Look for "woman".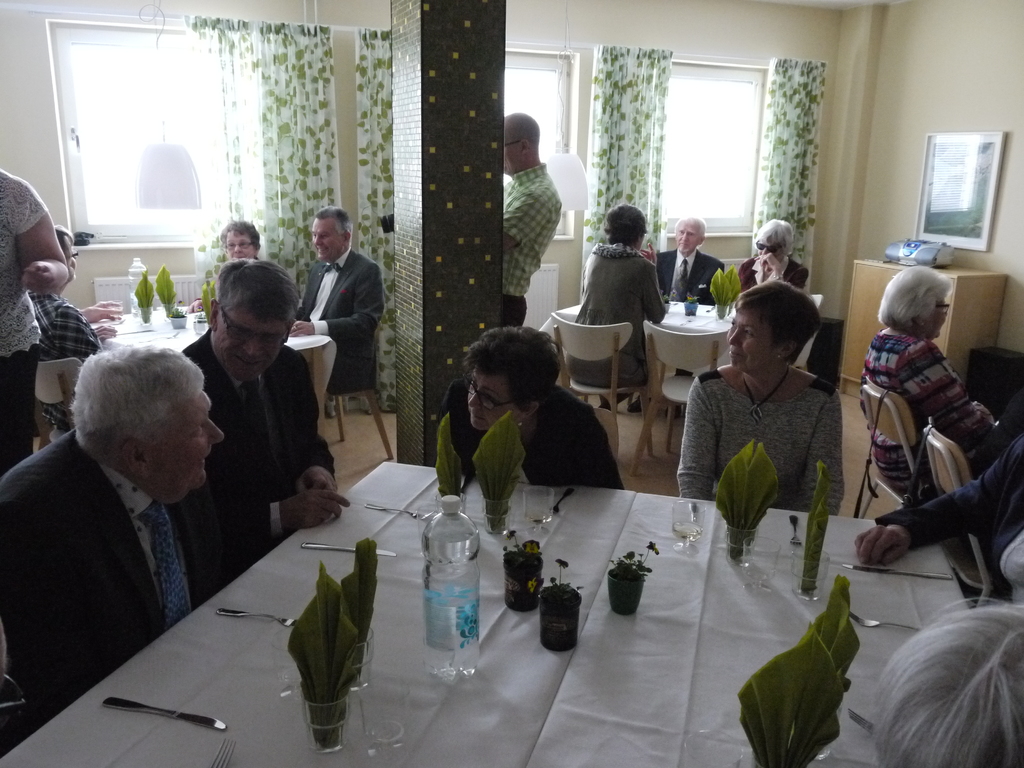
Found: locate(566, 200, 668, 420).
